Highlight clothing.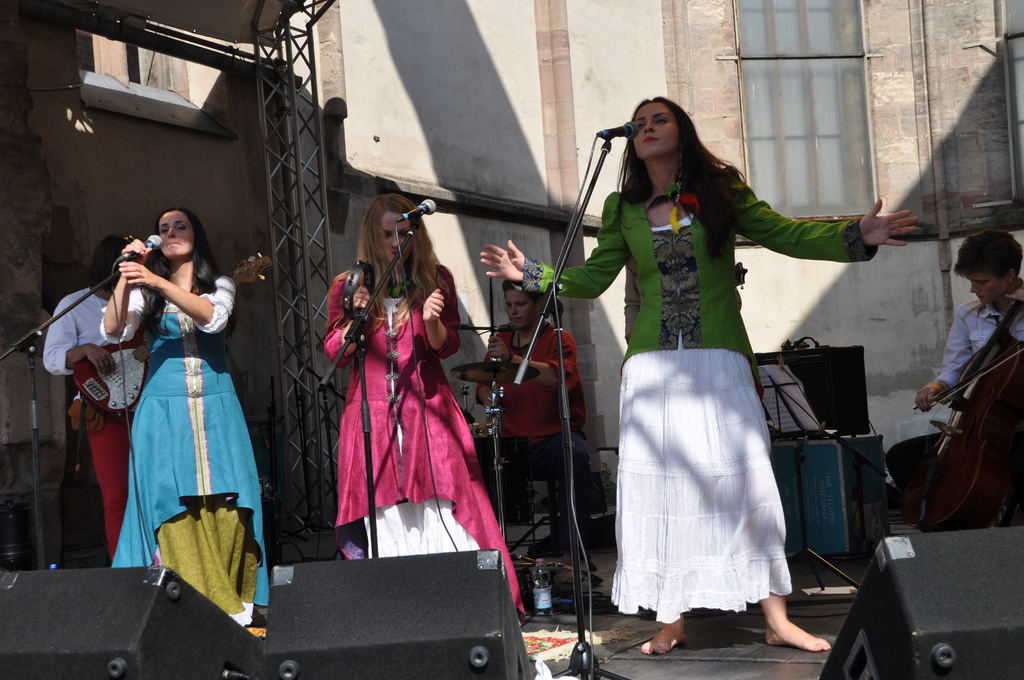
Highlighted region: bbox(319, 250, 527, 608).
